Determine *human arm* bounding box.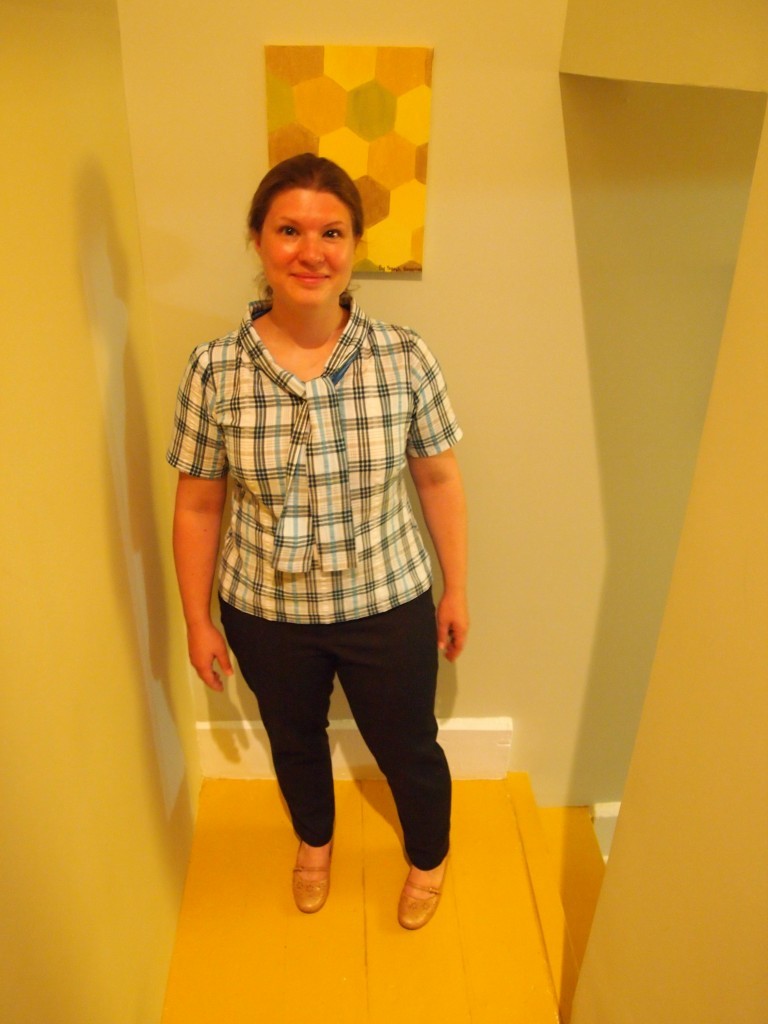
Determined: l=170, t=343, r=234, b=696.
